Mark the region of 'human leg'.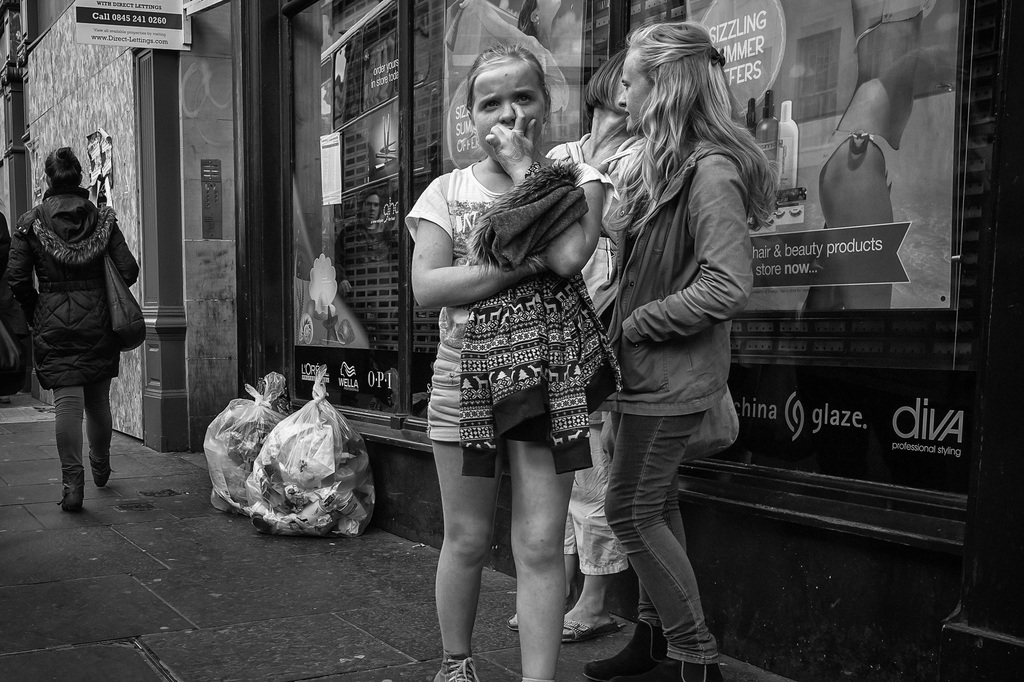
Region: select_region(88, 371, 111, 483).
